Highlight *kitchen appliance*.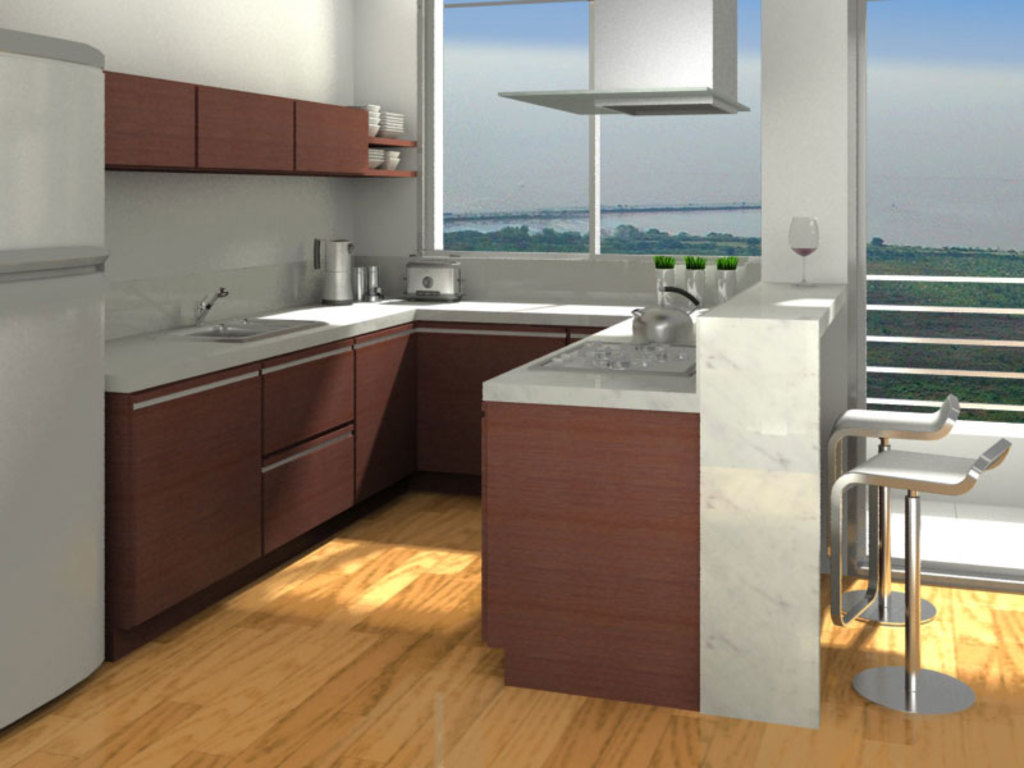
Highlighted region: left=361, top=105, right=383, bottom=138.
